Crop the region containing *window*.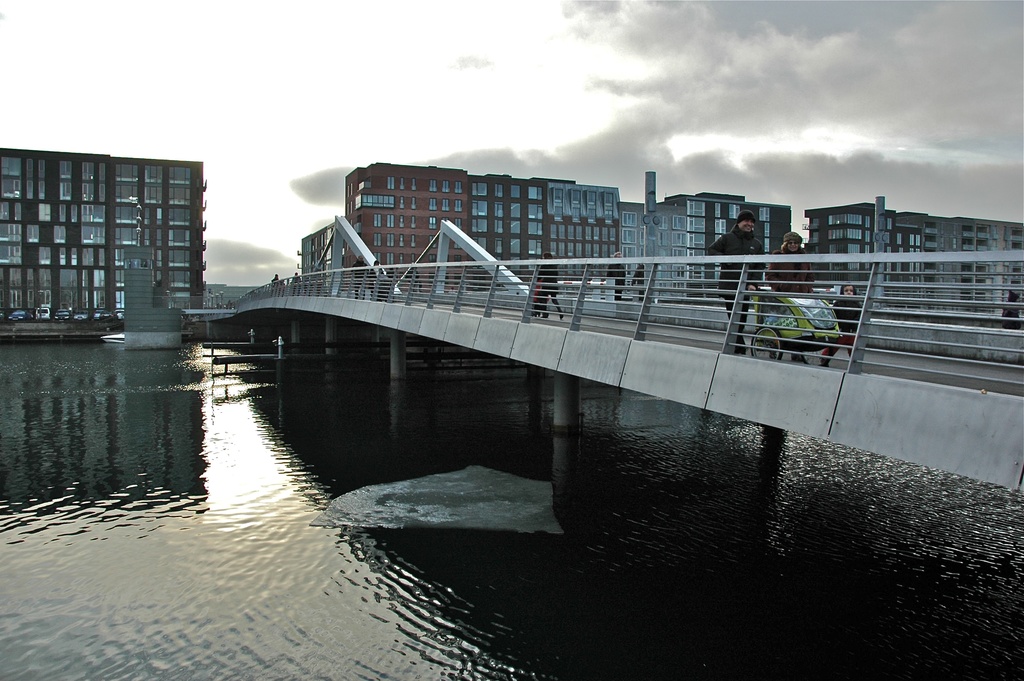
Crop region: locate(925, 263, 937, 270).
